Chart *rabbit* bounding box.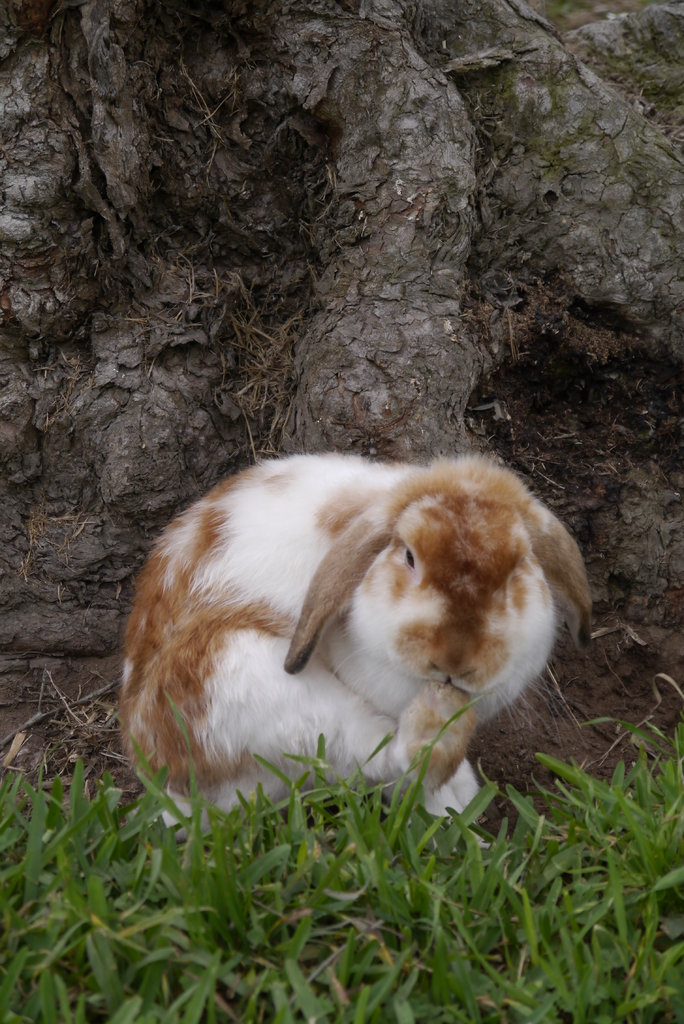
Charted: x1=107, y1=442, x2=588, y2=822.
